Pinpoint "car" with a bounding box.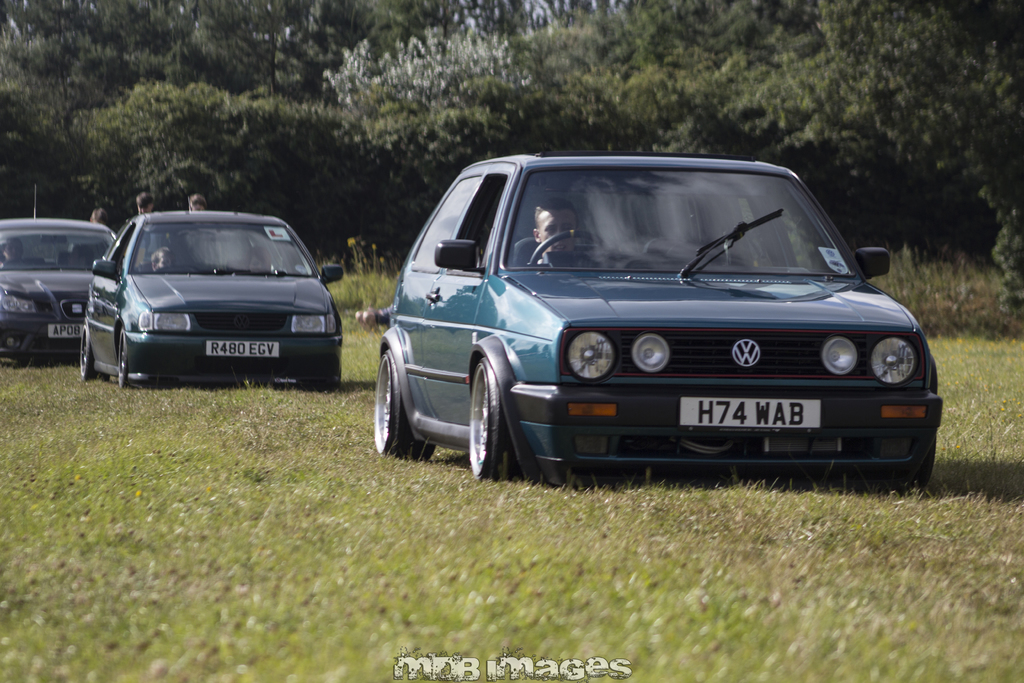
bbox=[369, 150, 940, 488].
